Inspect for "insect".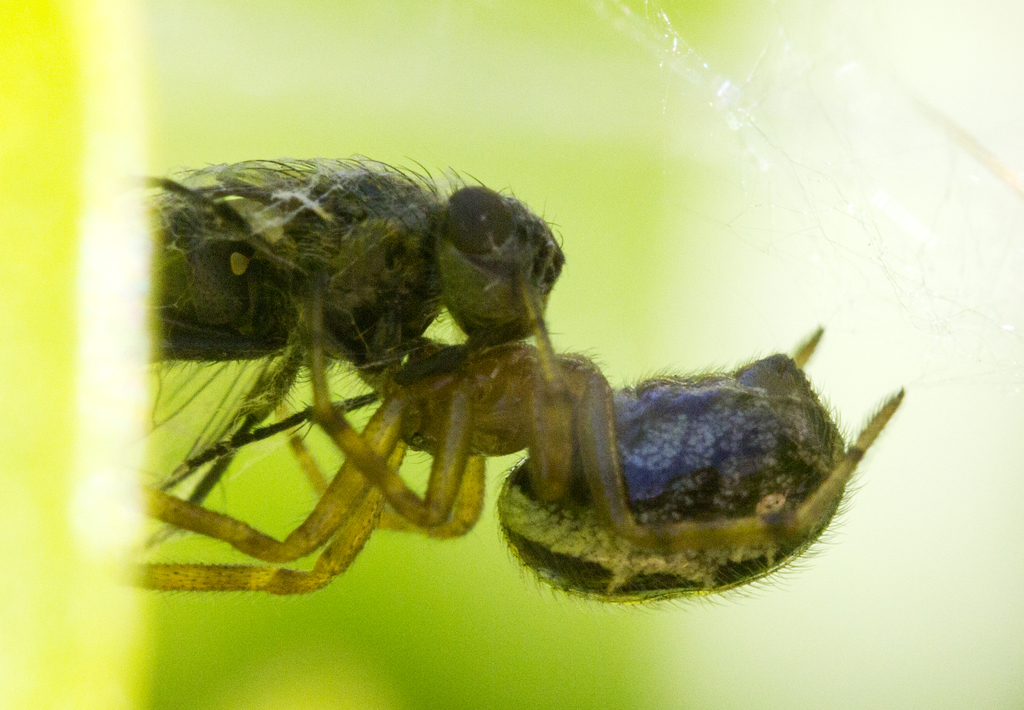
Inspection: box(145, 325, 909, 611).
